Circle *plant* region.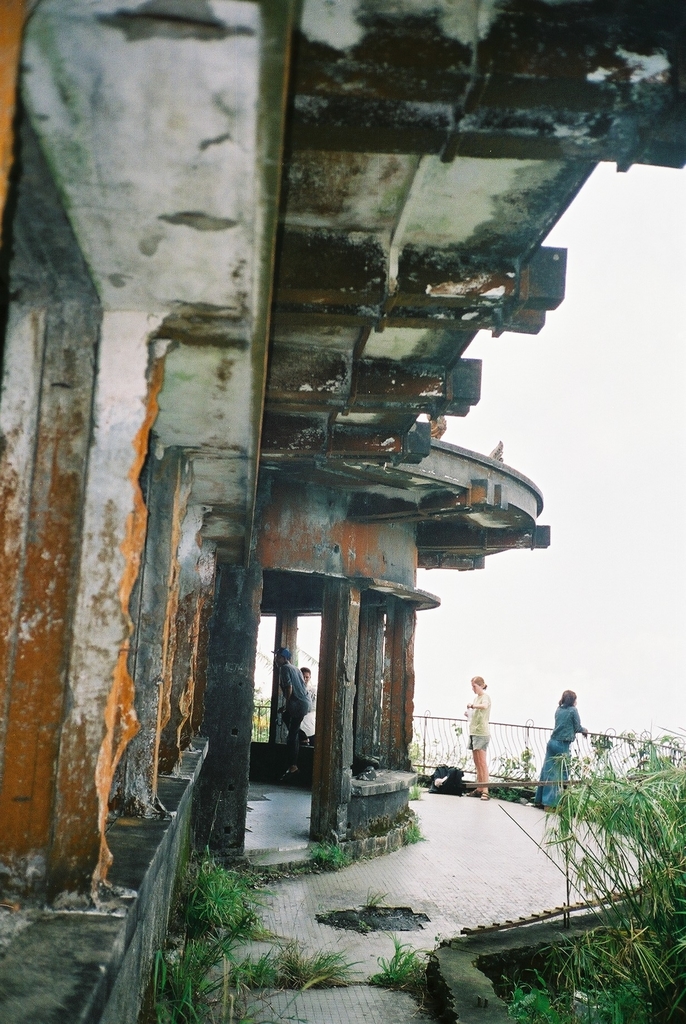
Region: crop(313, 828, 349, 868).
